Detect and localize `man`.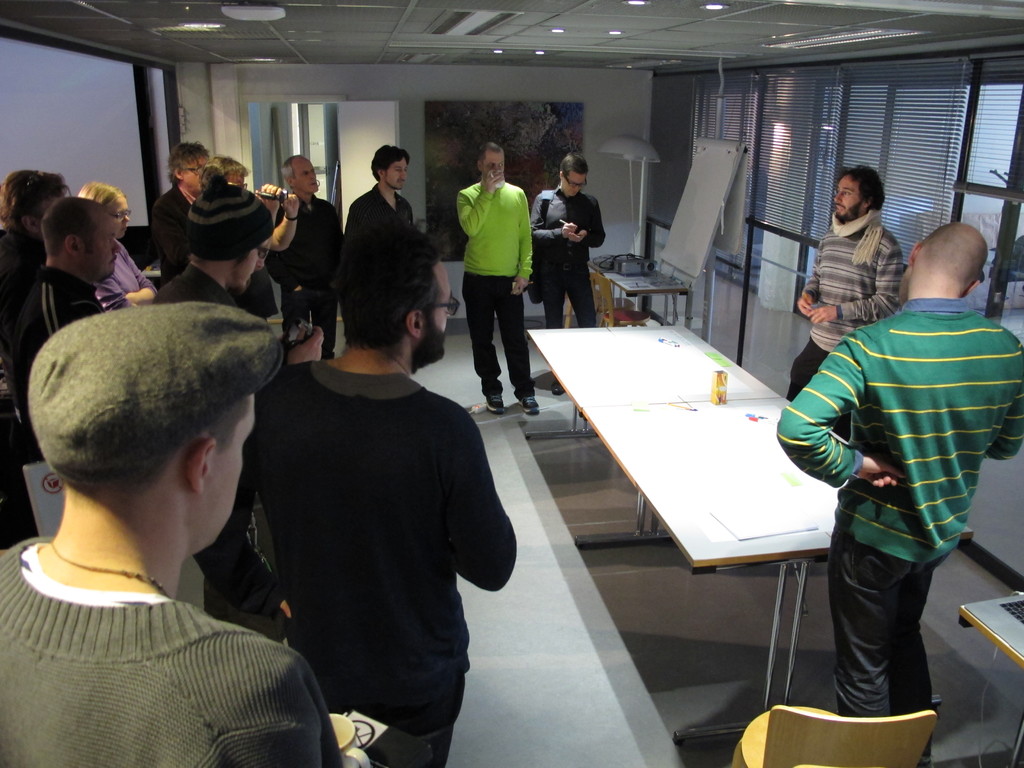
Localized at crop(224, 206, 510, 753).
